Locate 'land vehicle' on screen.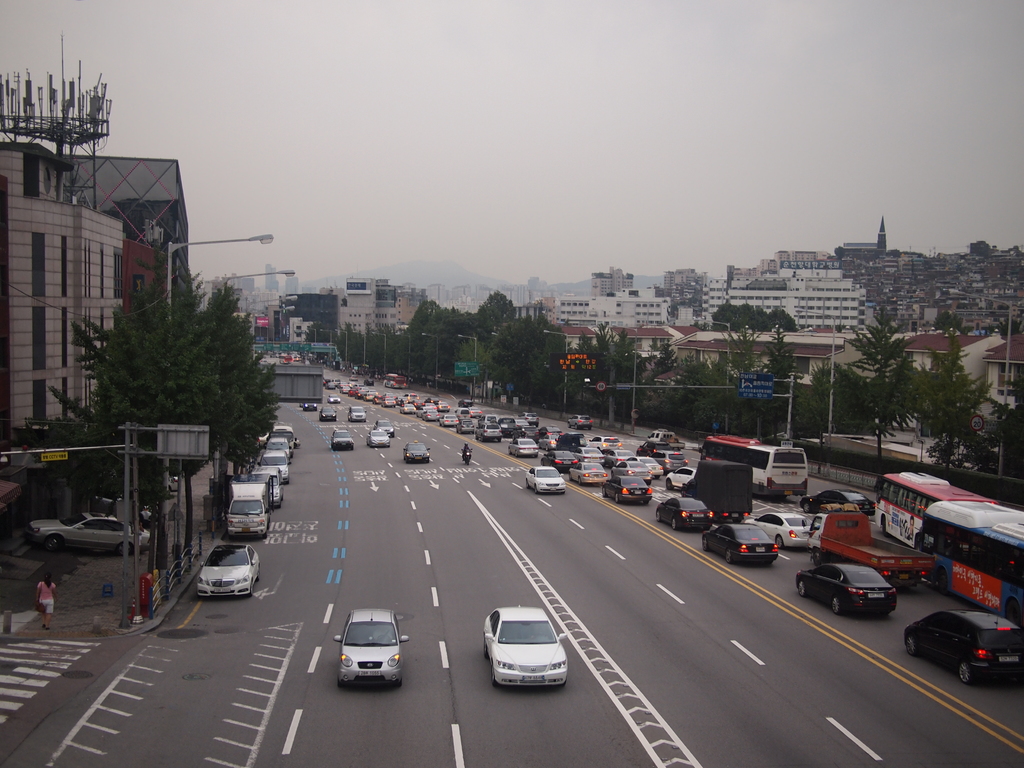
On screen at x1=589, y1=436, x2=621, y2=445.
